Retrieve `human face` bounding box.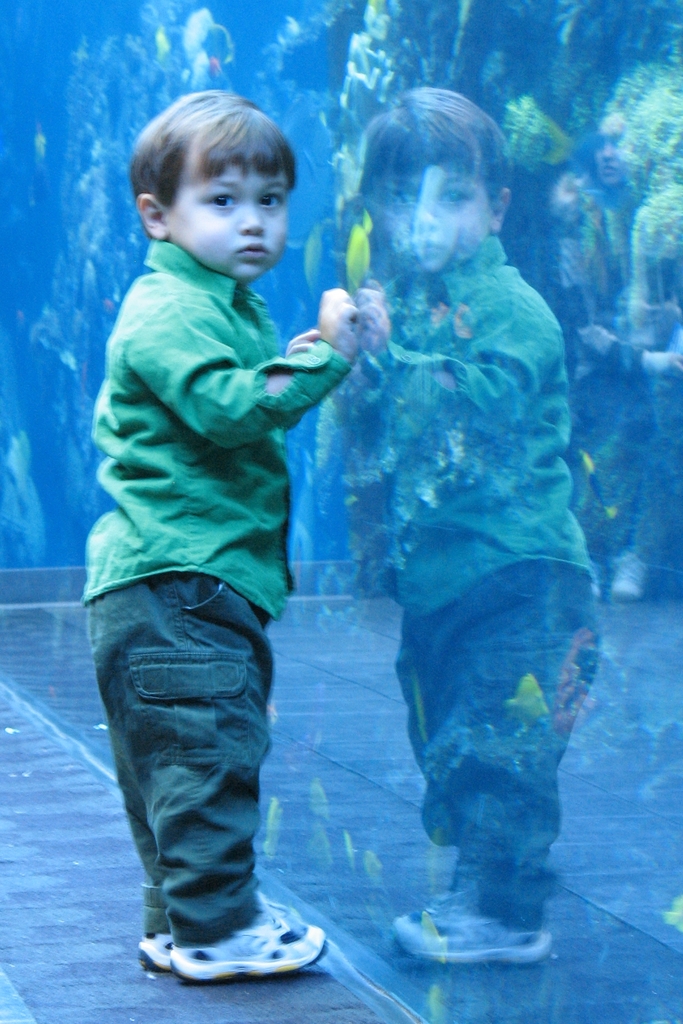
Bounding box: bbox=[165, 150, 291, 281].
